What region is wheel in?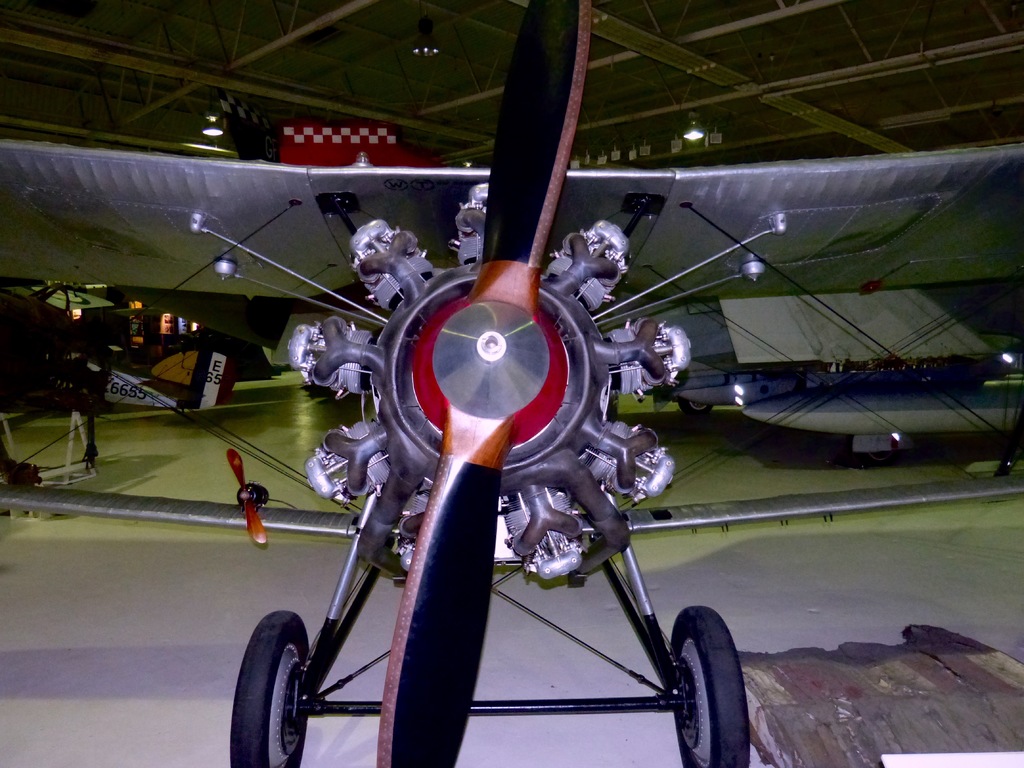
x1=673, y1=609, x2=750, y2=767.
